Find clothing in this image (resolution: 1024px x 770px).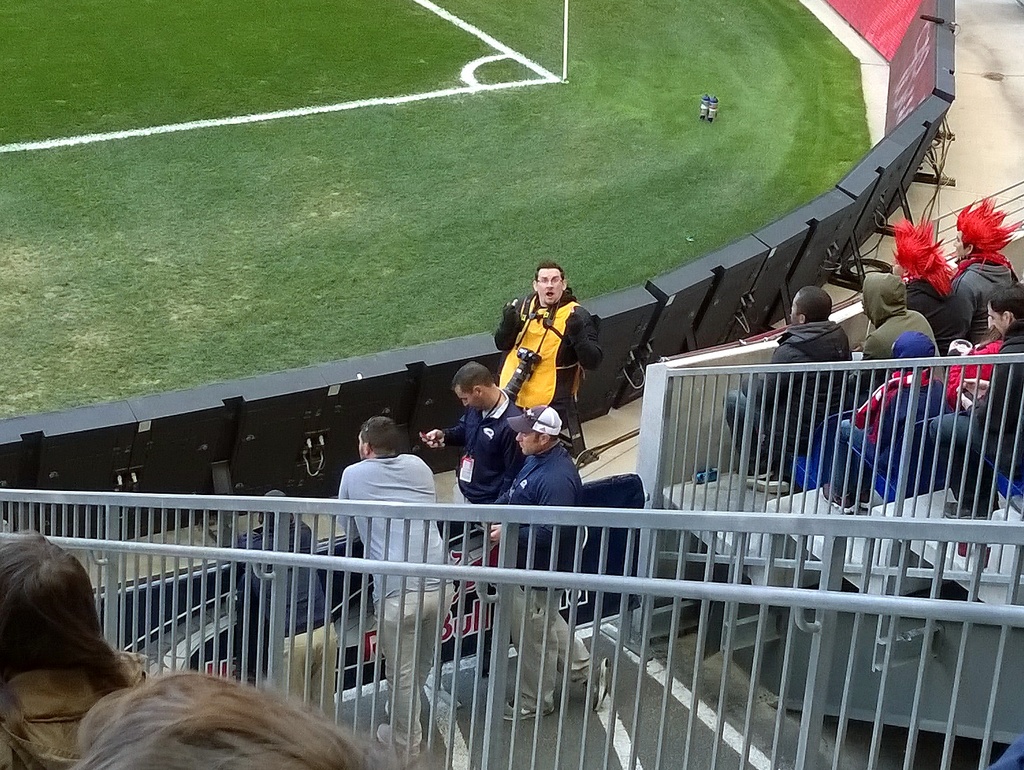
[440, 386, 527, 503].
